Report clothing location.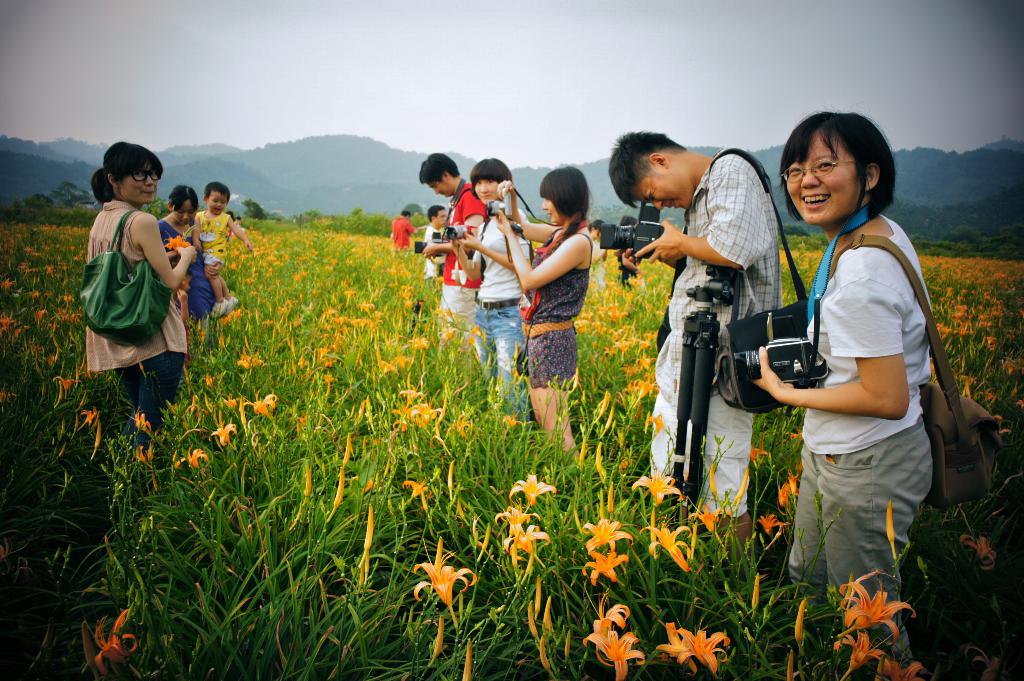
Report: x1=587, y1=238, x2=607, y2=289.
